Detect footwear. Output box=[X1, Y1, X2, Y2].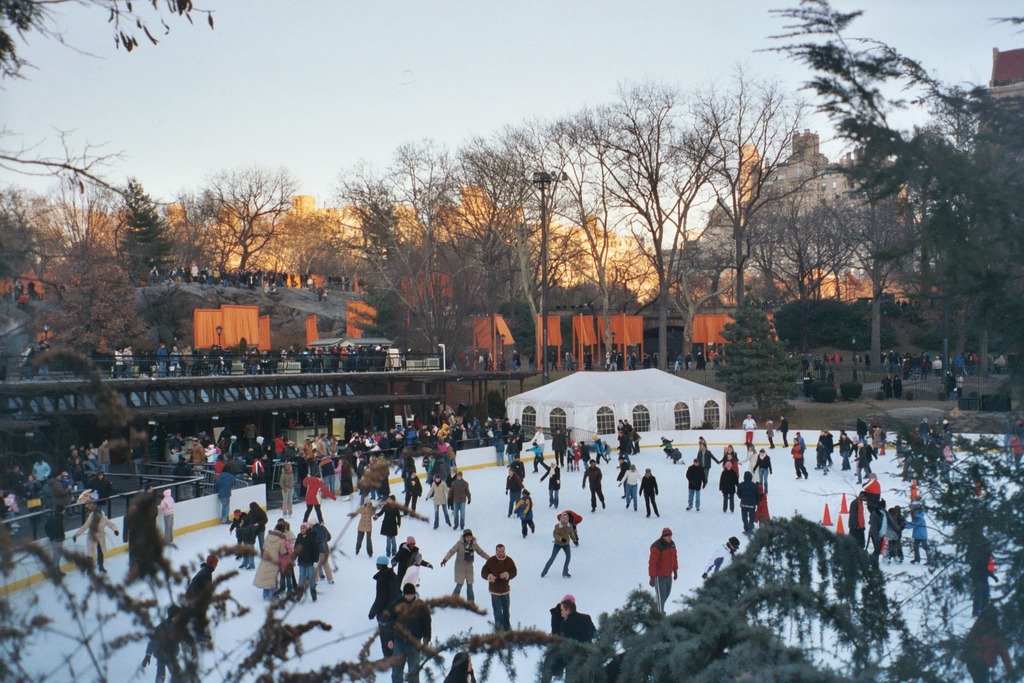
box=[223, 518, 231, 524].
